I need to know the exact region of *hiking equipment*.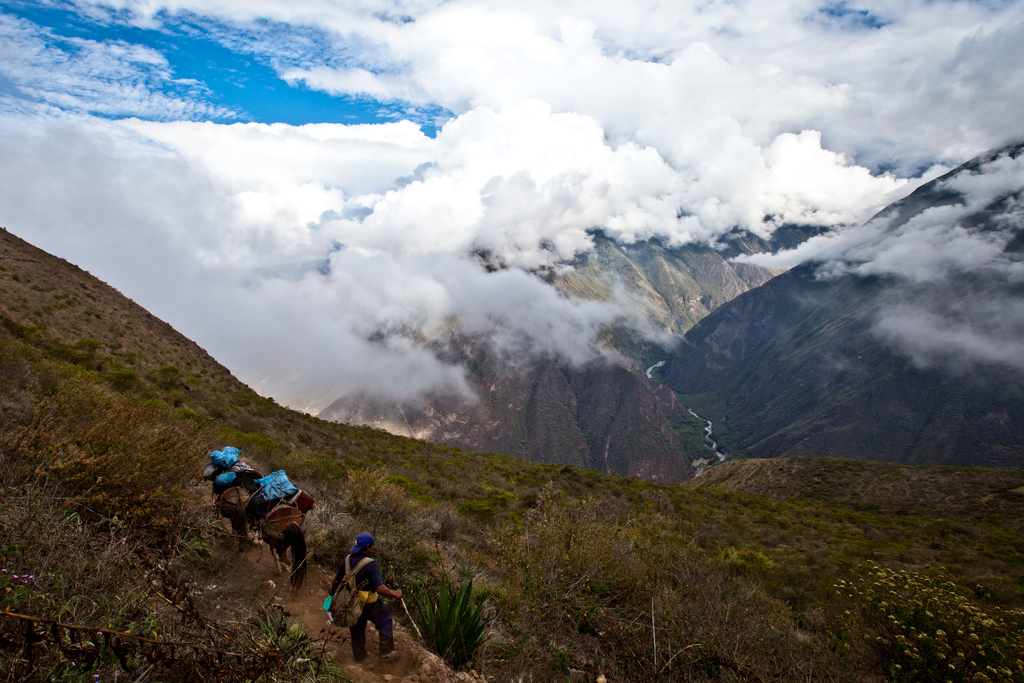
Region: l=351, t=533, r=376, b=552.
